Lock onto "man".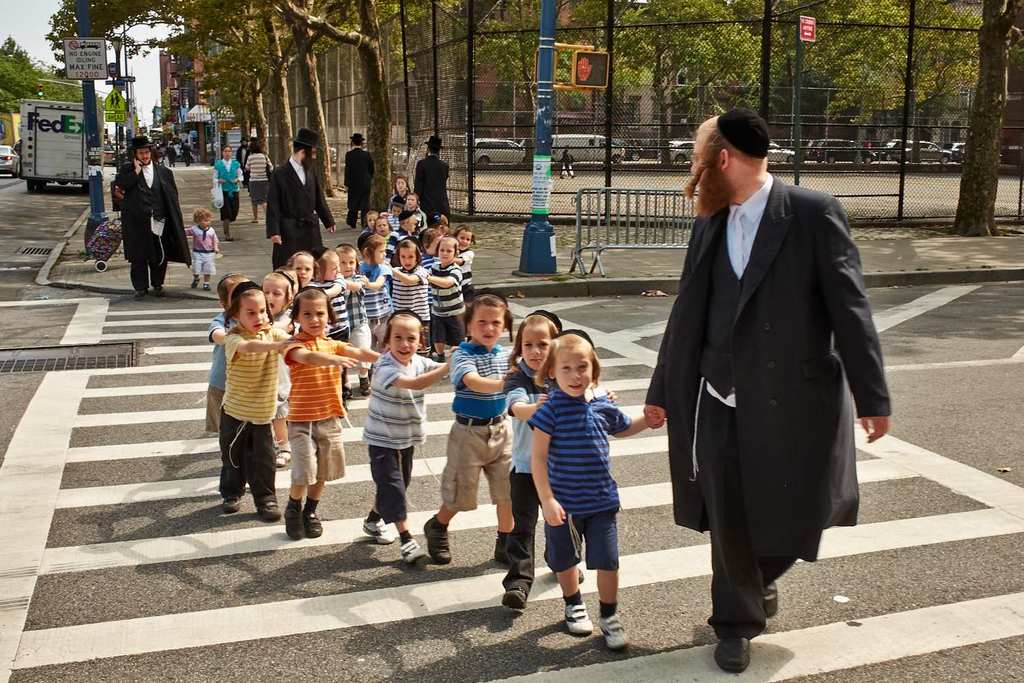
Locked: 410:135:453:227.
